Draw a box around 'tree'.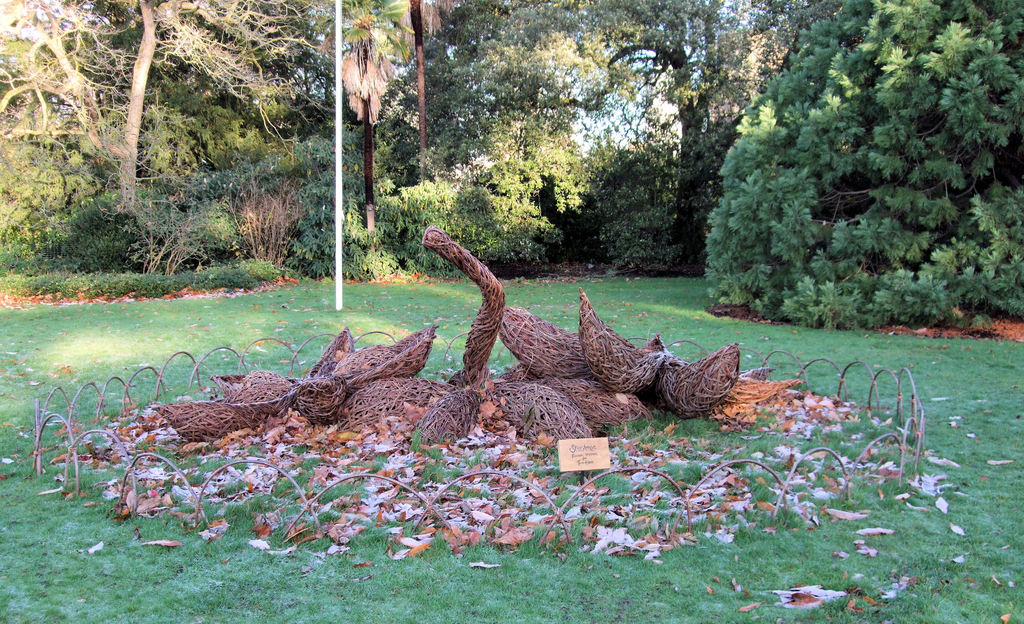
box(435, 0, 836, 271).
